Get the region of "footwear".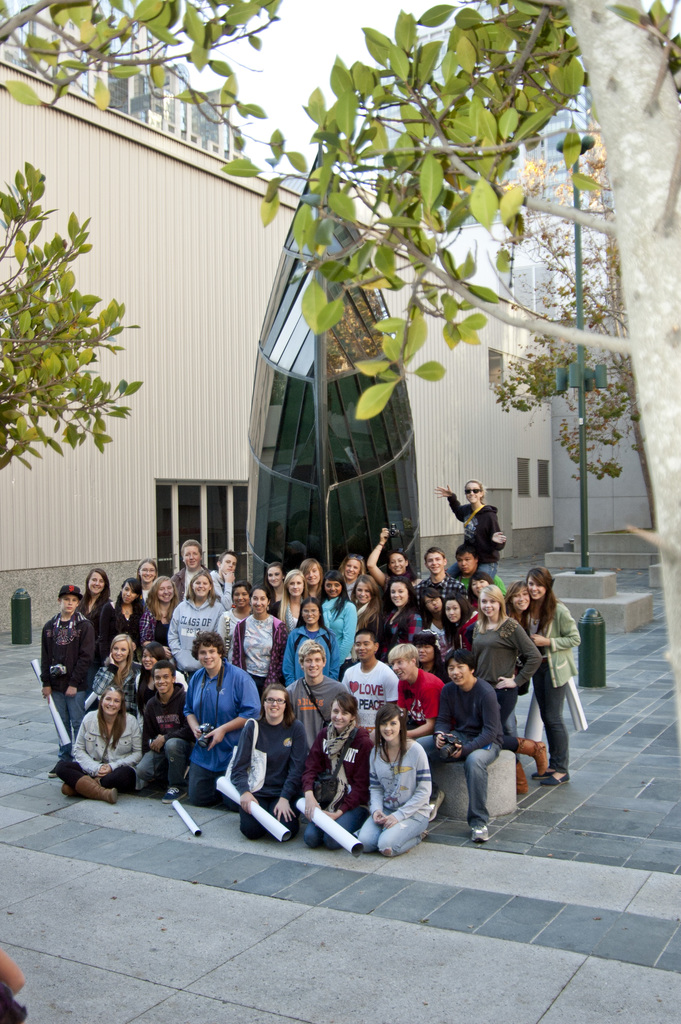
431:788:447:820.
